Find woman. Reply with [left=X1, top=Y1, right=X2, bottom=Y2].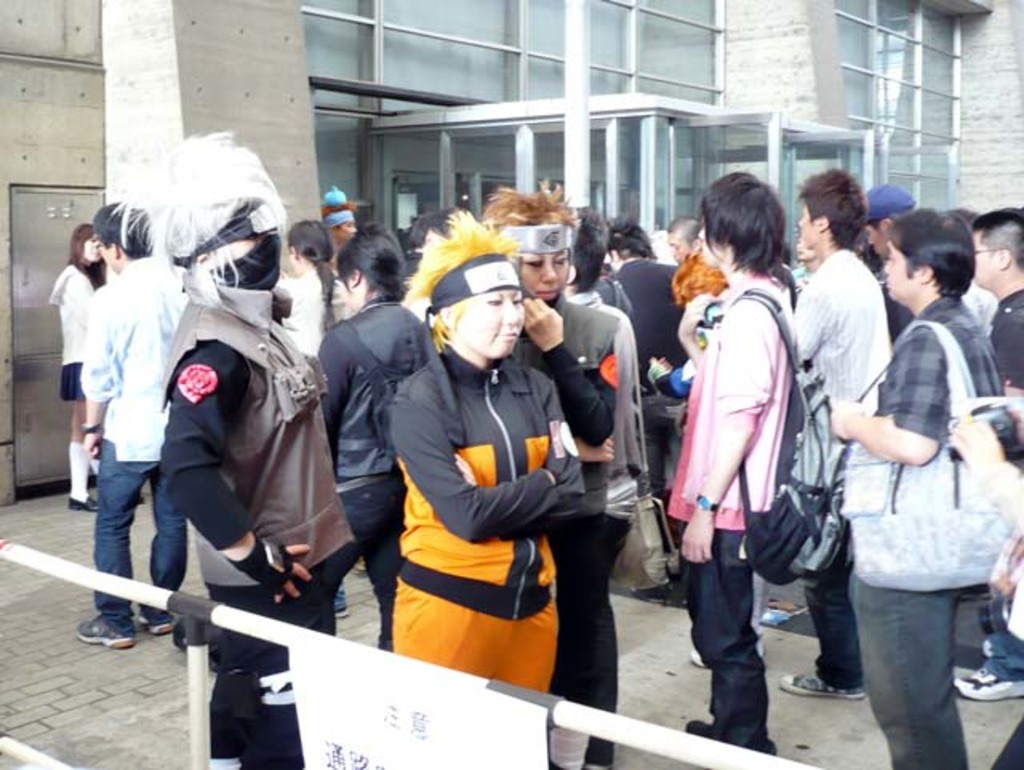
[left=282, top=221, right=342, bottom=360].
